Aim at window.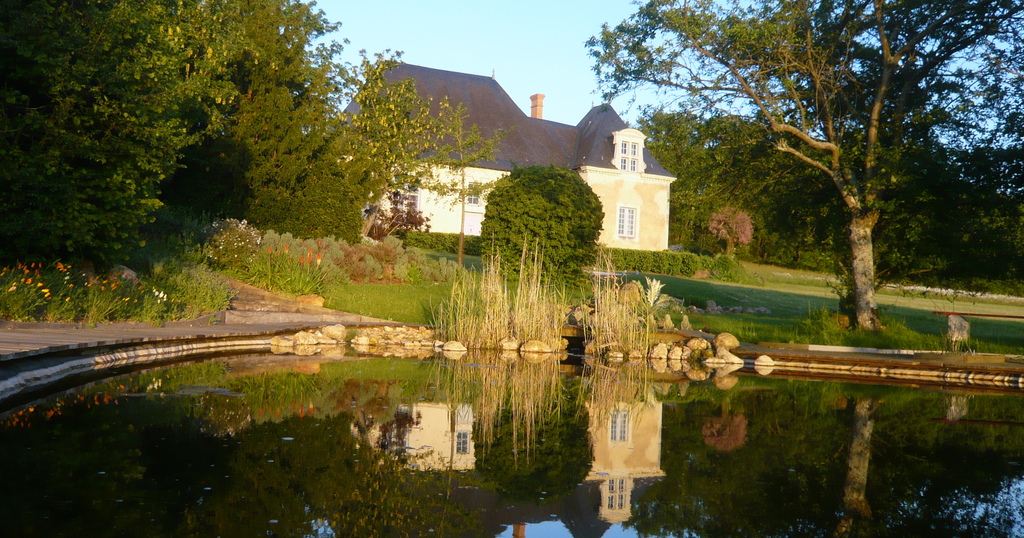
Aimed at [left=464, top=181, right=481, bottom=213].
